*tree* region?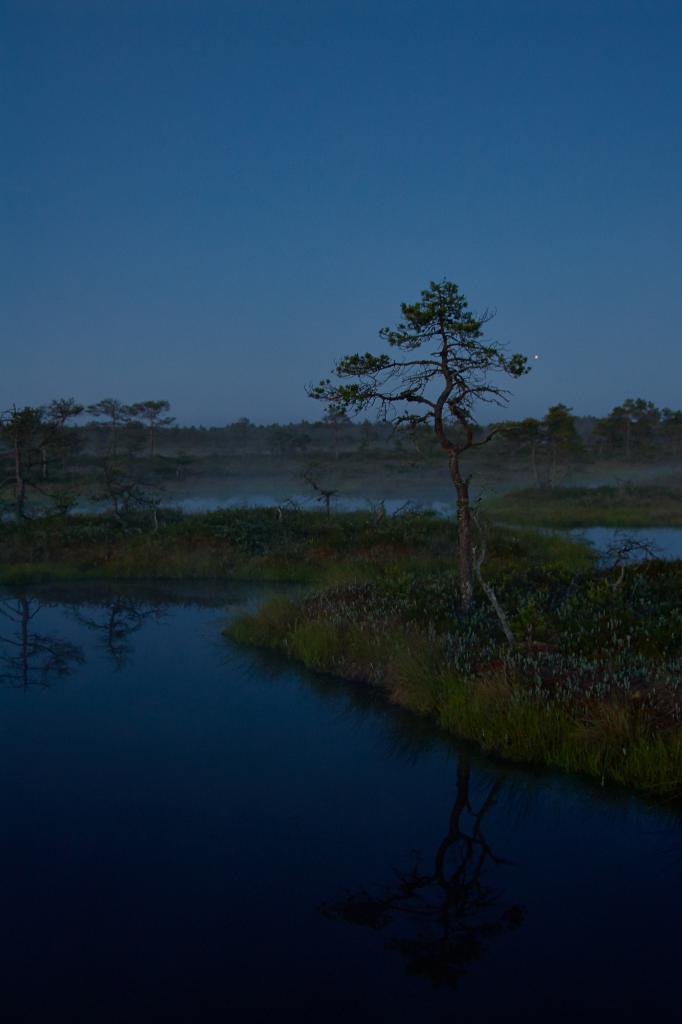
{"x1": 78, "y1": 396, "x2": 139, "y2": 543}
